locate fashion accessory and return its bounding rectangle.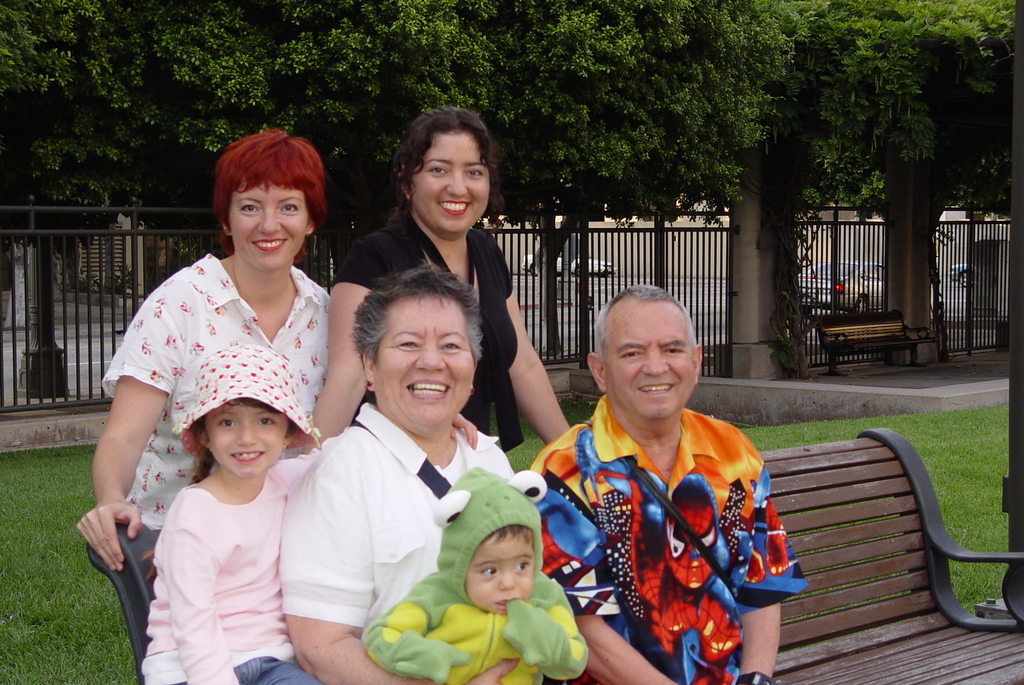
BBox(349, 421, 452, 499).
